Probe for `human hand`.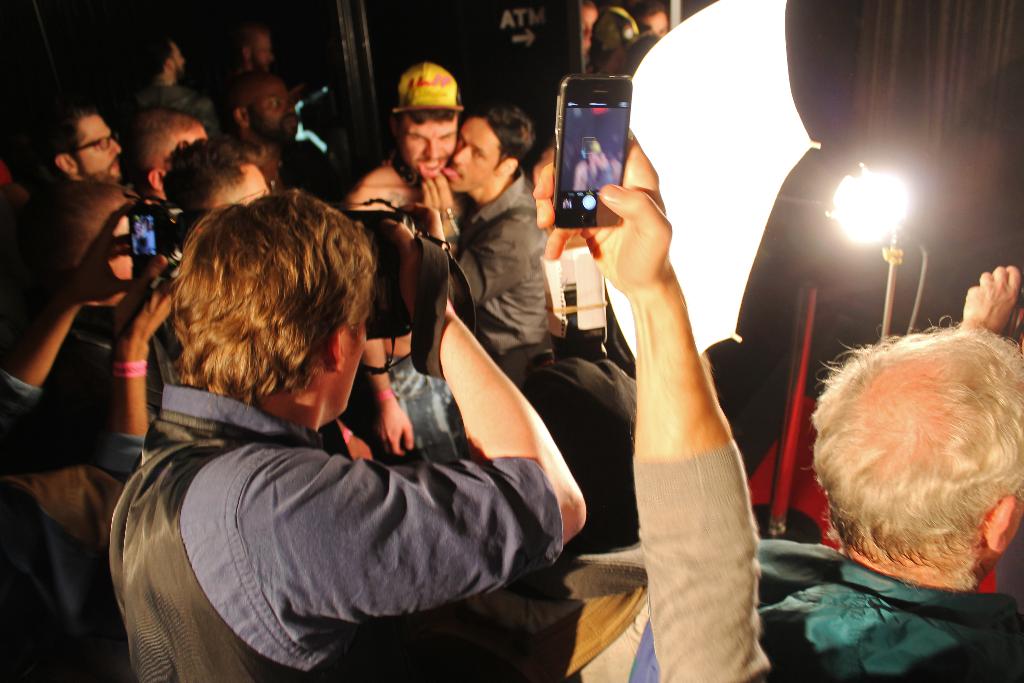
Probe result: l=112, t=256, r=177, b=350.
